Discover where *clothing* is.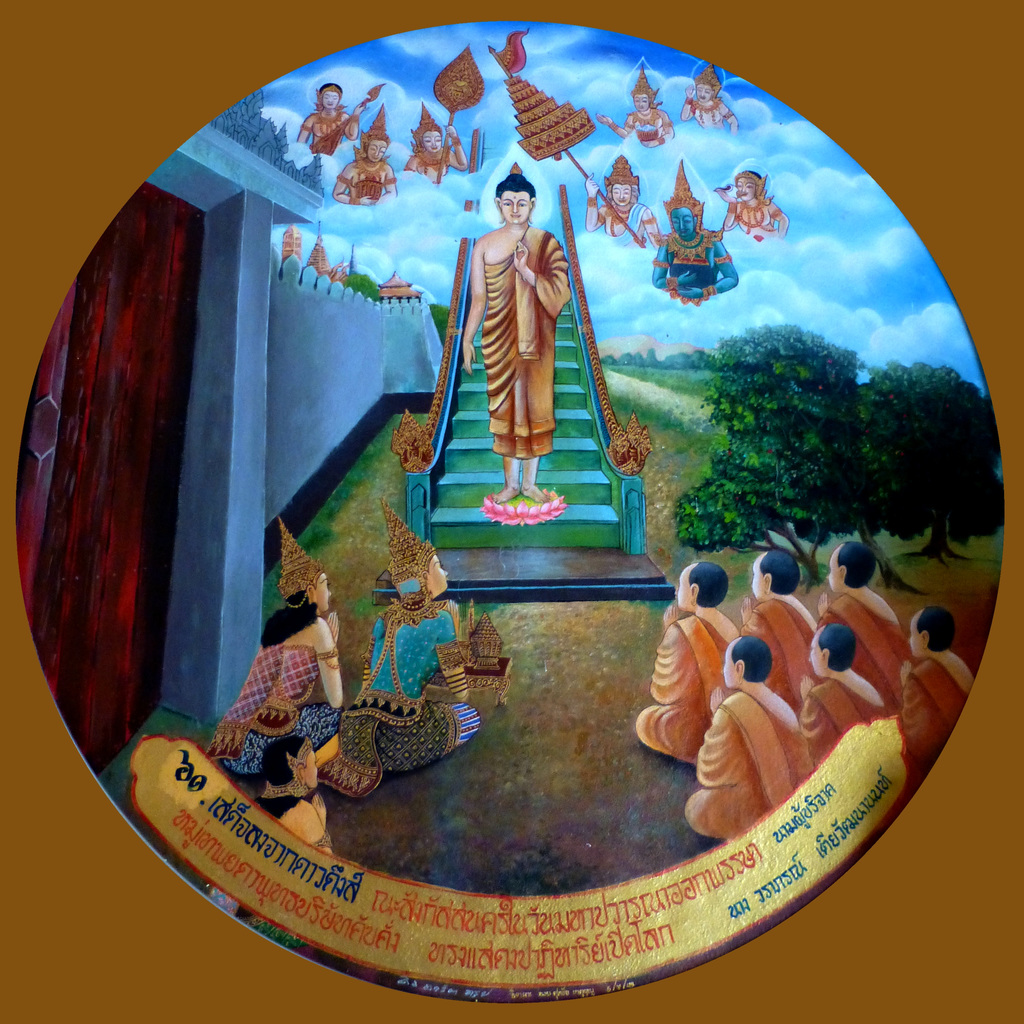
Discovered at box=[211, 645, 342, 772].
